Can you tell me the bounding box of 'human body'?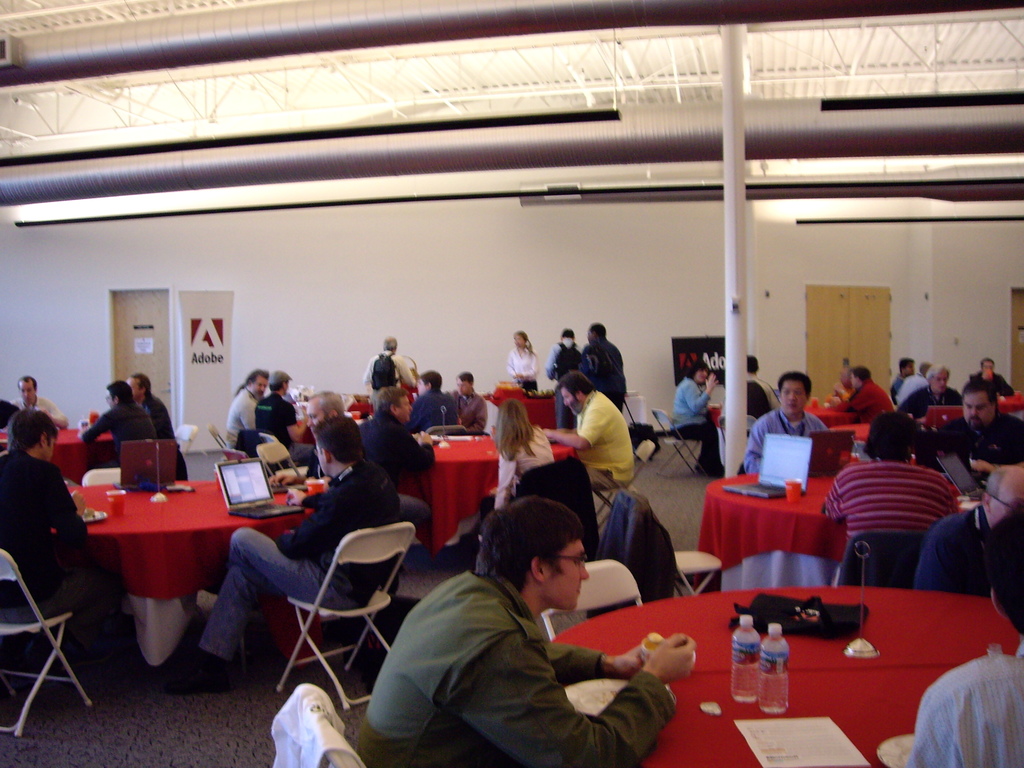
x1=739, y1=402, x2=829, y2=476.
